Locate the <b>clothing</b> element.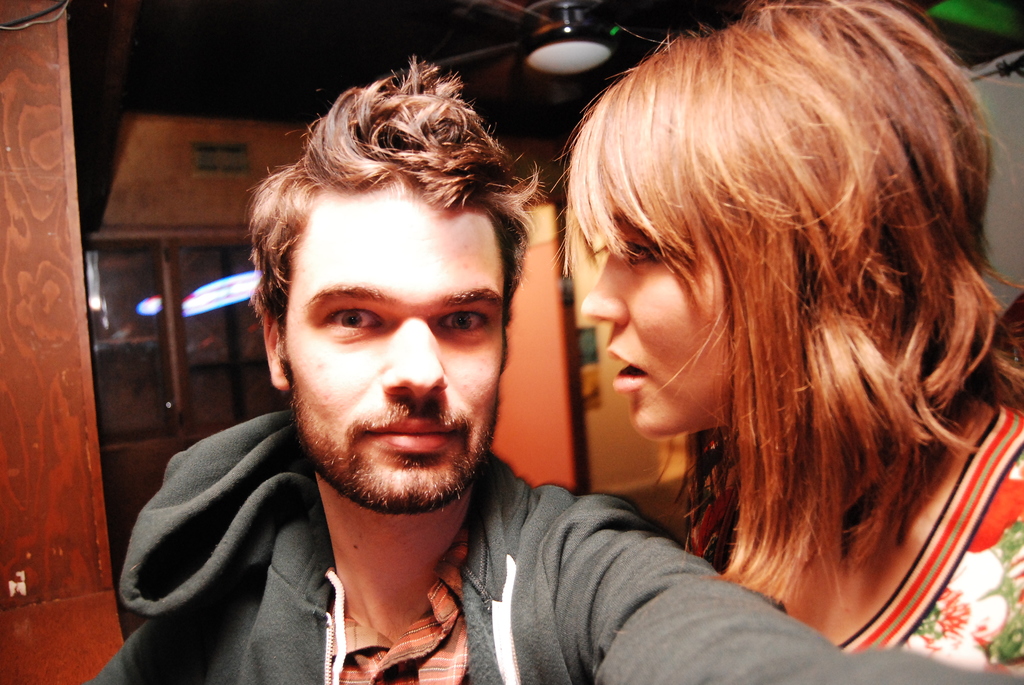
Element bbox: {"x1": 73, "y1": 404, "x2": 1023, "y2": 684}.
